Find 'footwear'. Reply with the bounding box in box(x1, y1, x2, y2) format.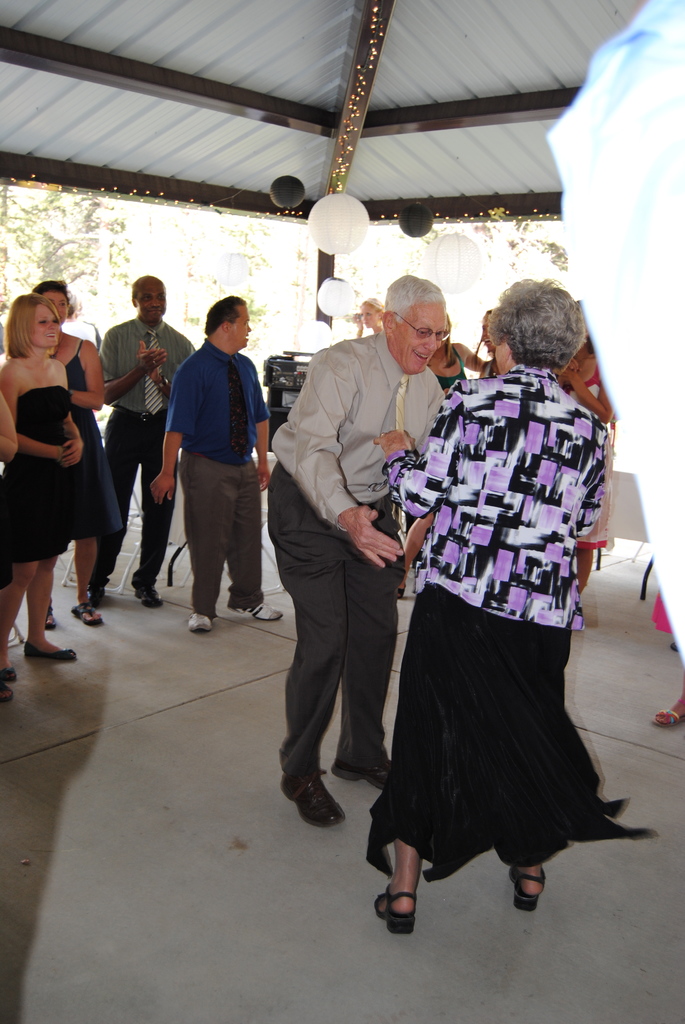
box(285, 764, 353, 837).
